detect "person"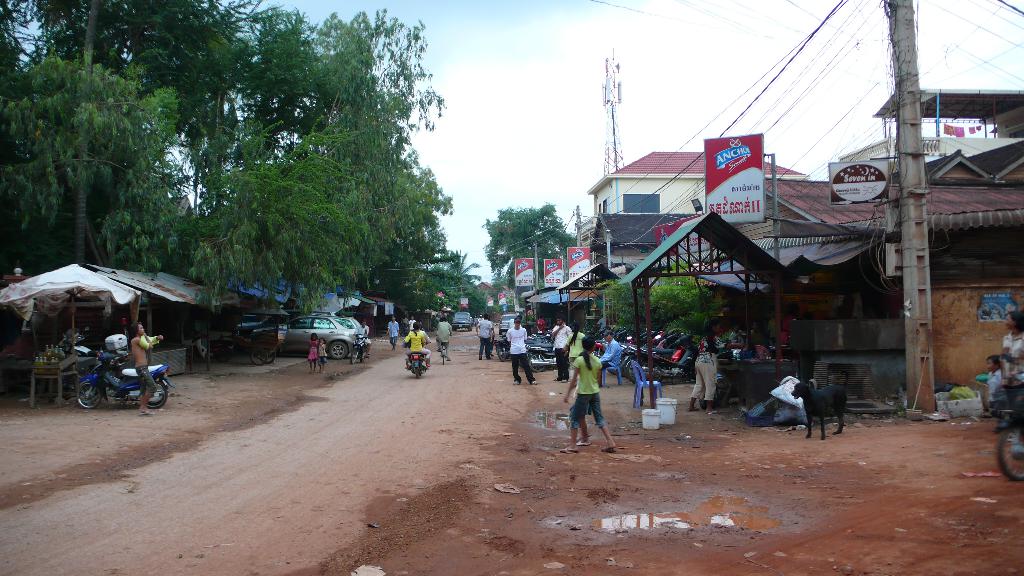
x1=998, y1=311, x2=1021, y2=383
